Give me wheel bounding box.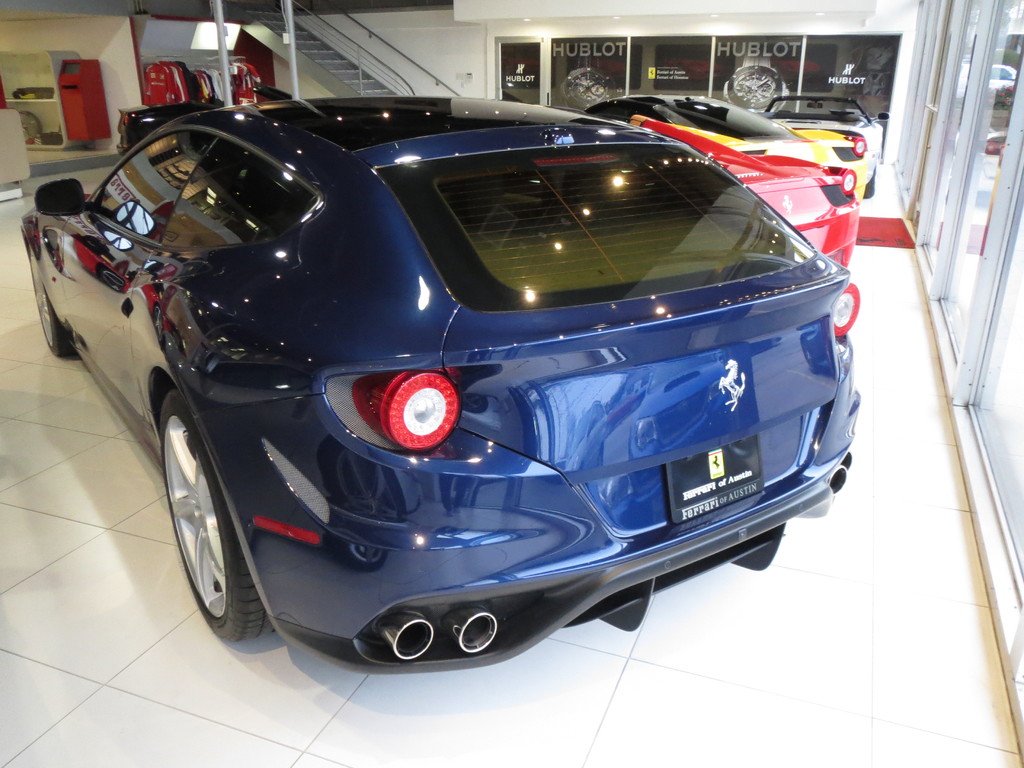
(x1=29, y1=246, x2=74, y2=360).
